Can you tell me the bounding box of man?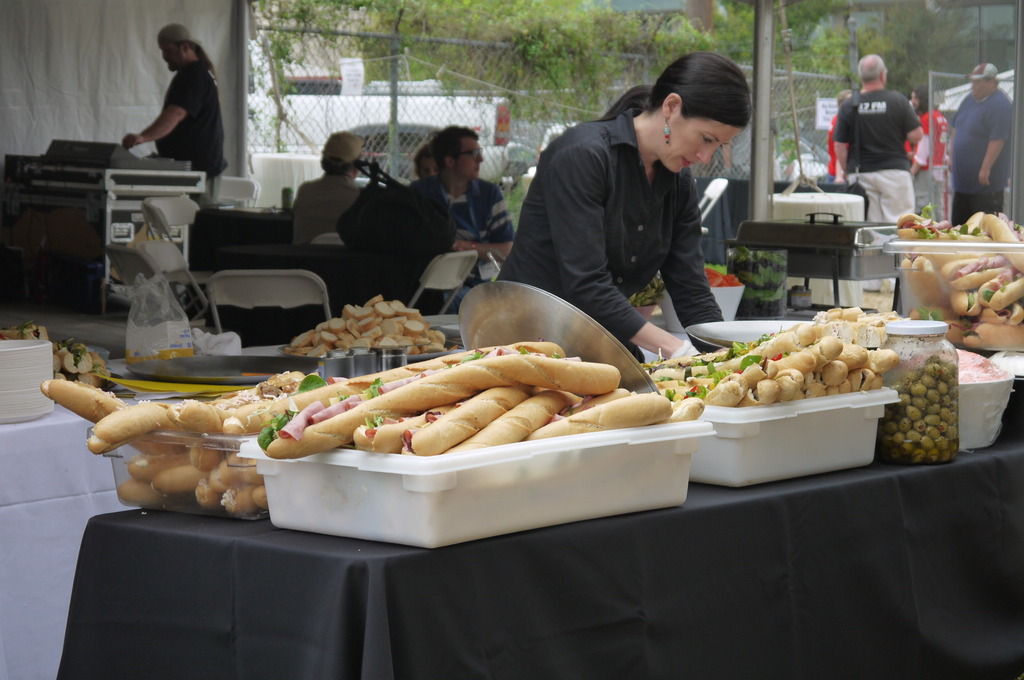
bbox=(120, 22, 228, 202).
